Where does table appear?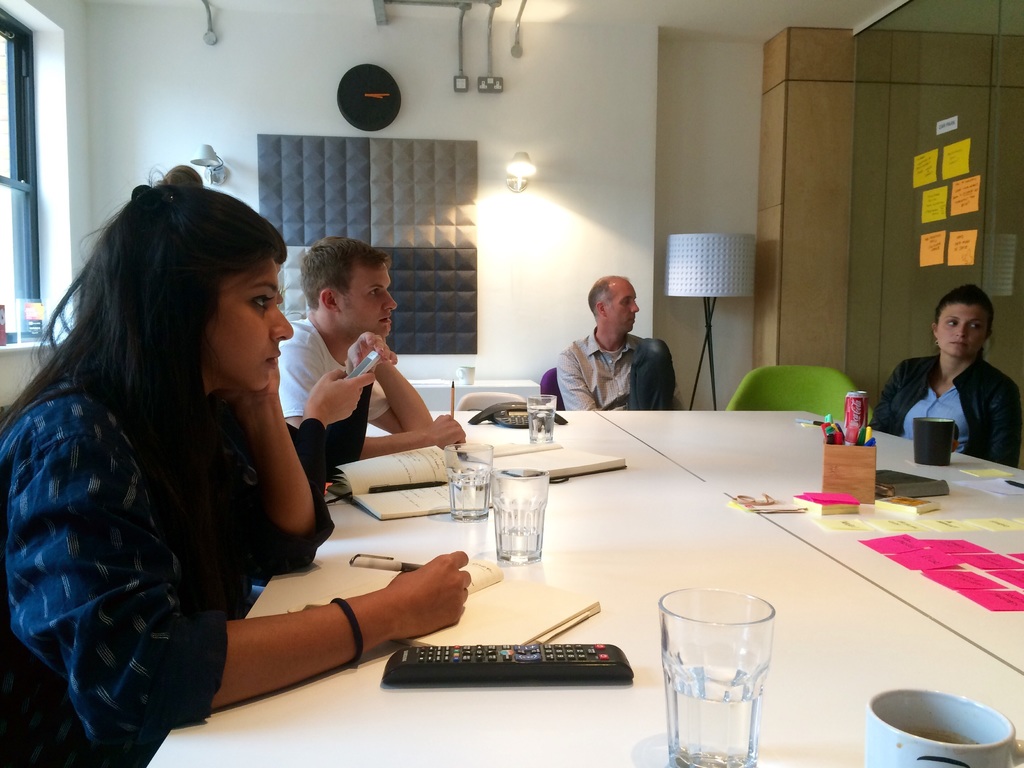
Appears at <box>307,415,1005,753</box>.
